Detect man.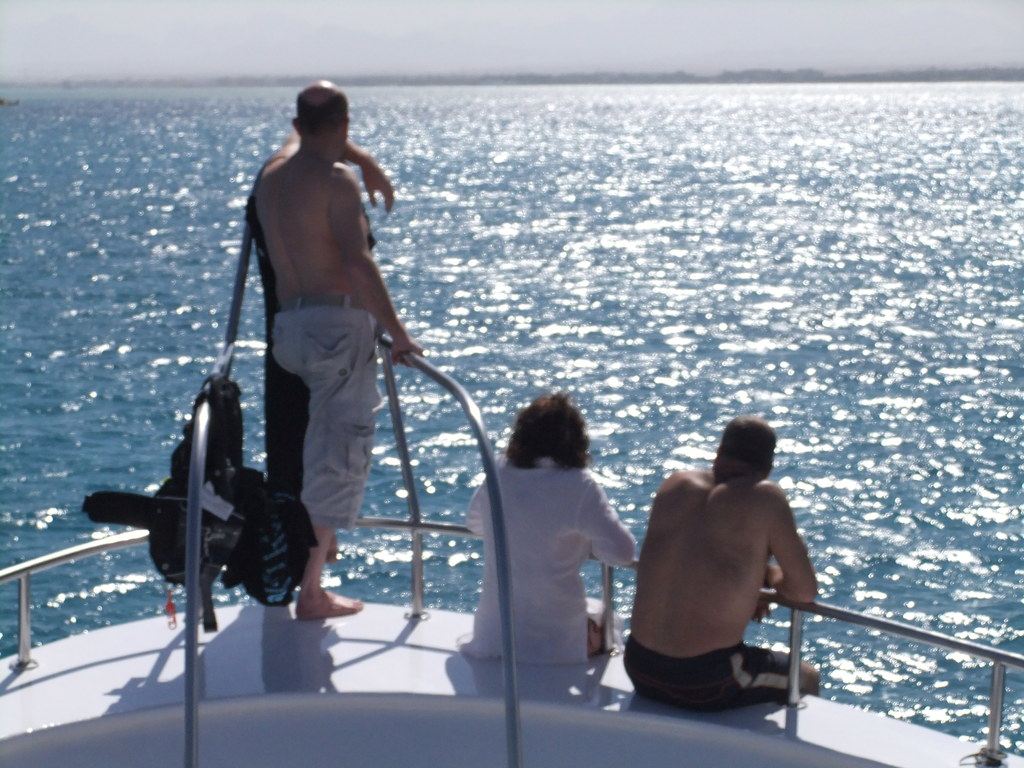
Detected at bbox=[248, 78, 428, 618].
